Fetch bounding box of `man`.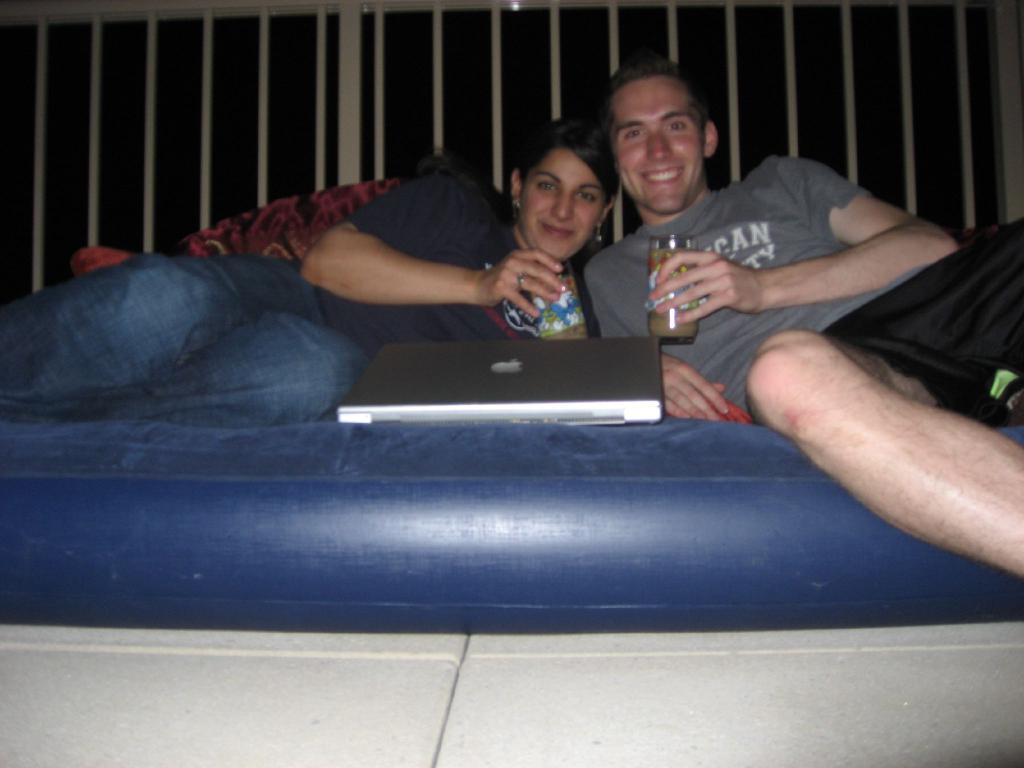
Bbox: {"x1": 580, "y1": 58, "x2": 1023, "y2": 575}.
